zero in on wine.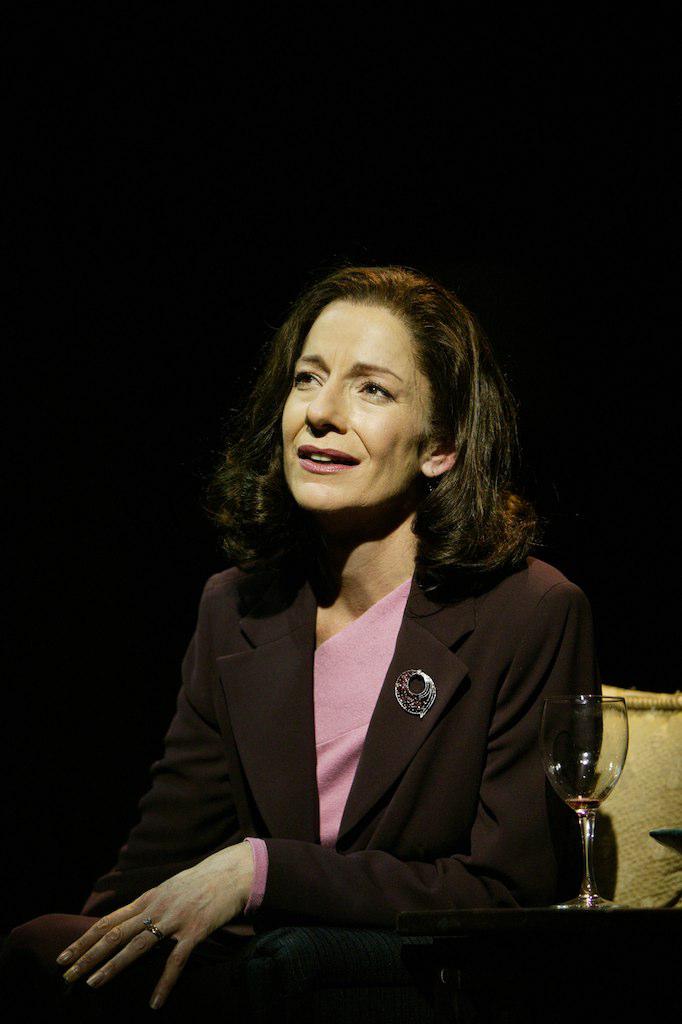
Zeroed in: locate(569, 795, 594, 813).
